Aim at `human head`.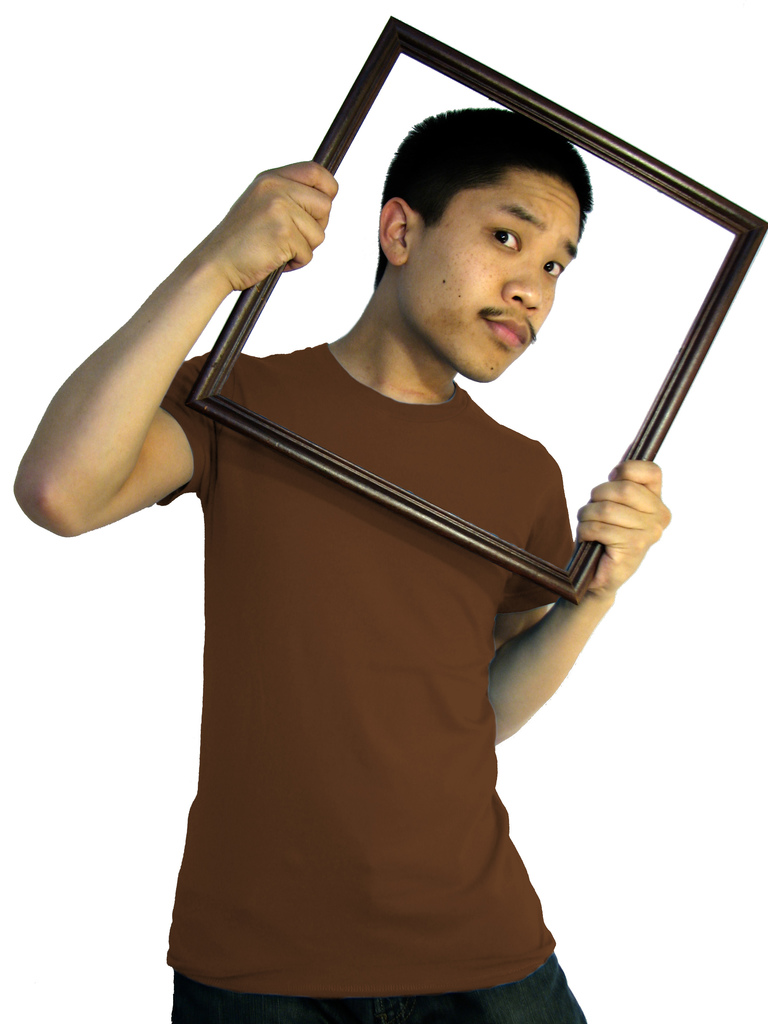
Aimed at crop(376, 113, 594, 381).
